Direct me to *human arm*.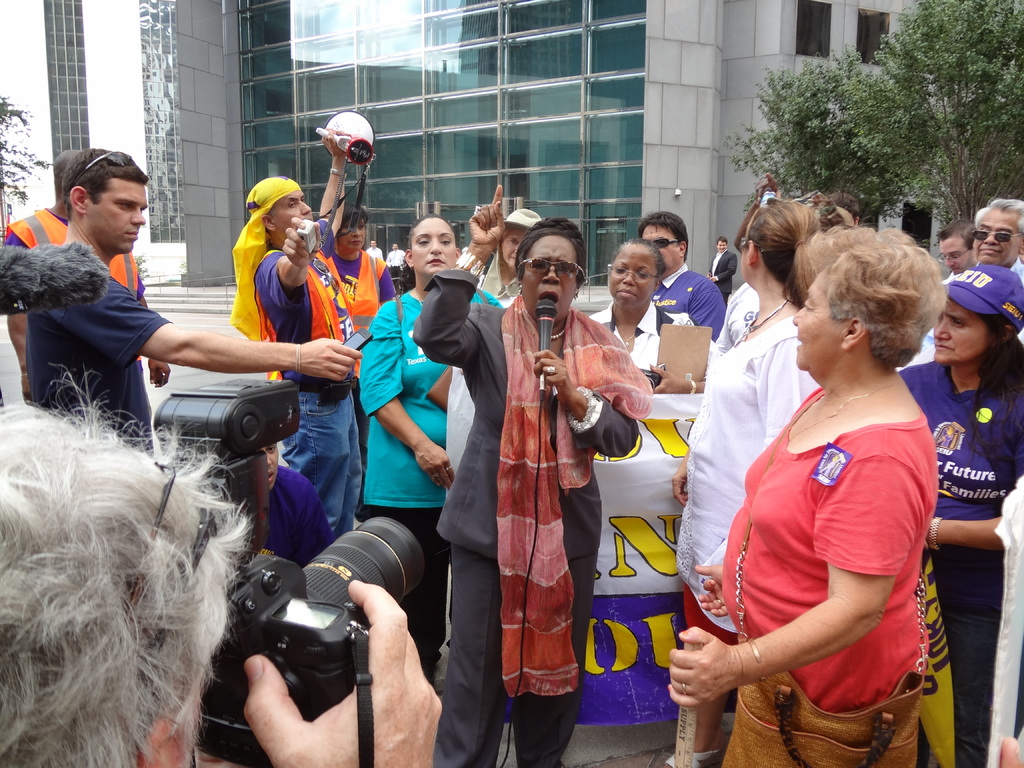
Direction: <bbox>4, 230, 33, 404</bbox>.
